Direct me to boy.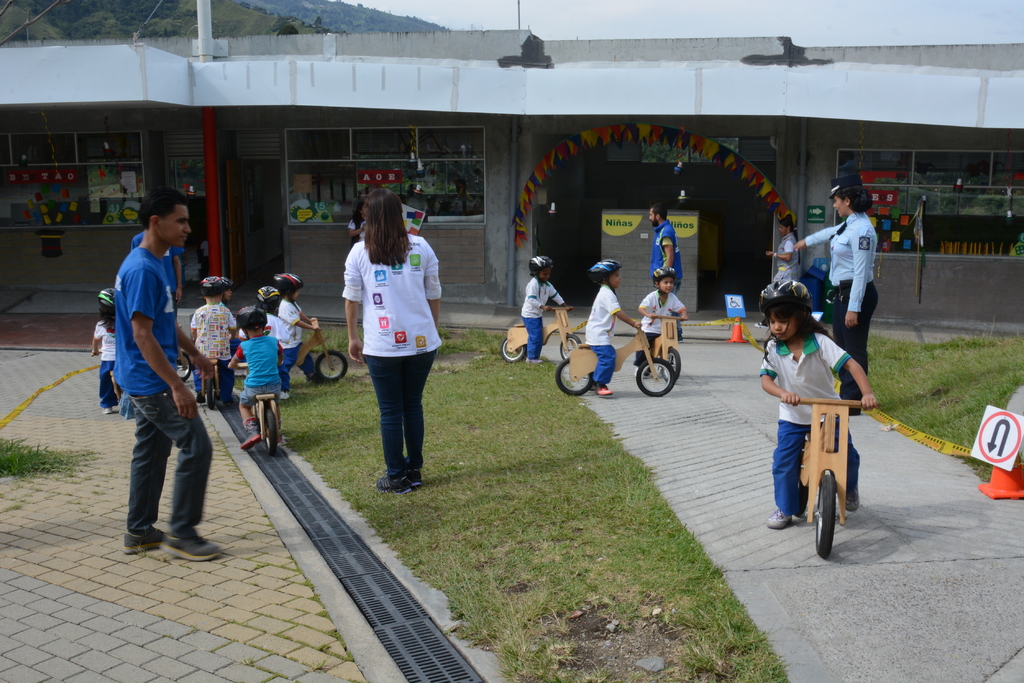
Direction: select_region(275, 272, 321, 380).
